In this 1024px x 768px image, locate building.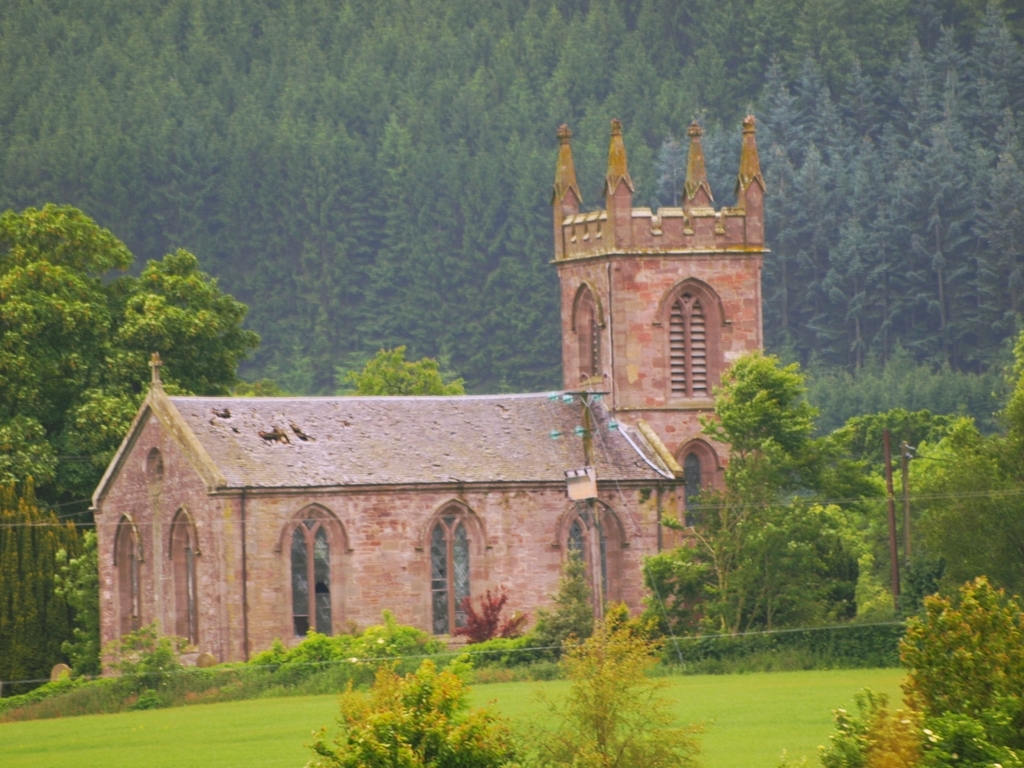
Bounding box: 99,120,775,689.
